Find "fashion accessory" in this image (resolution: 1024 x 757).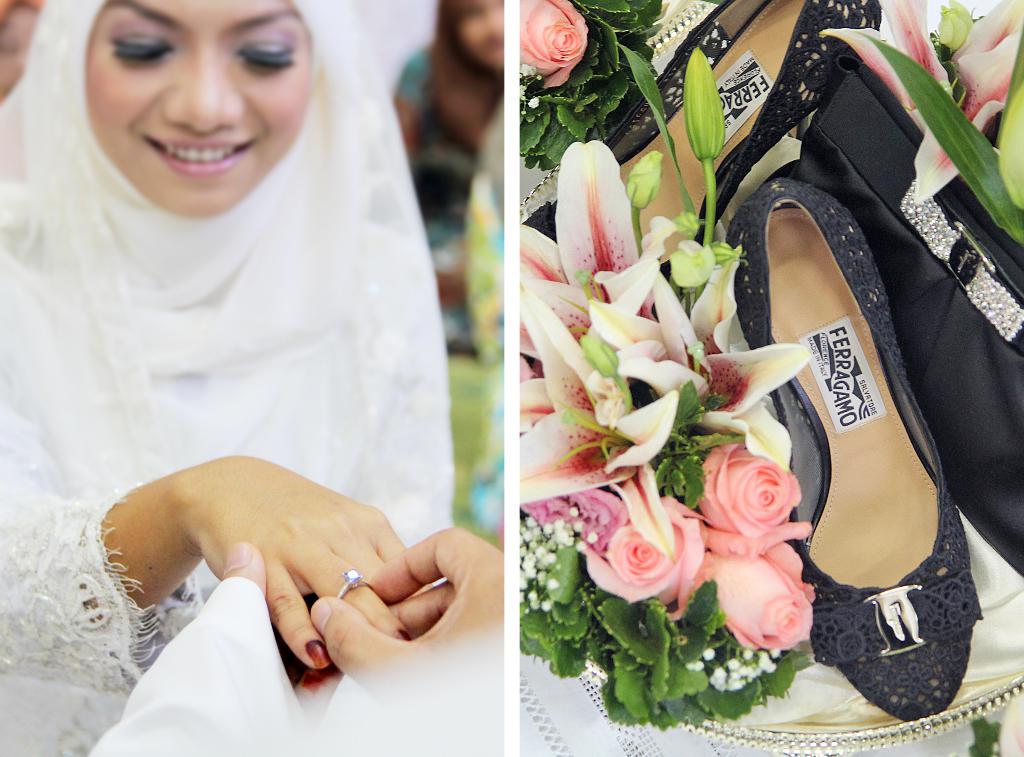
left=522, top=0, right=885, bottom=366.
